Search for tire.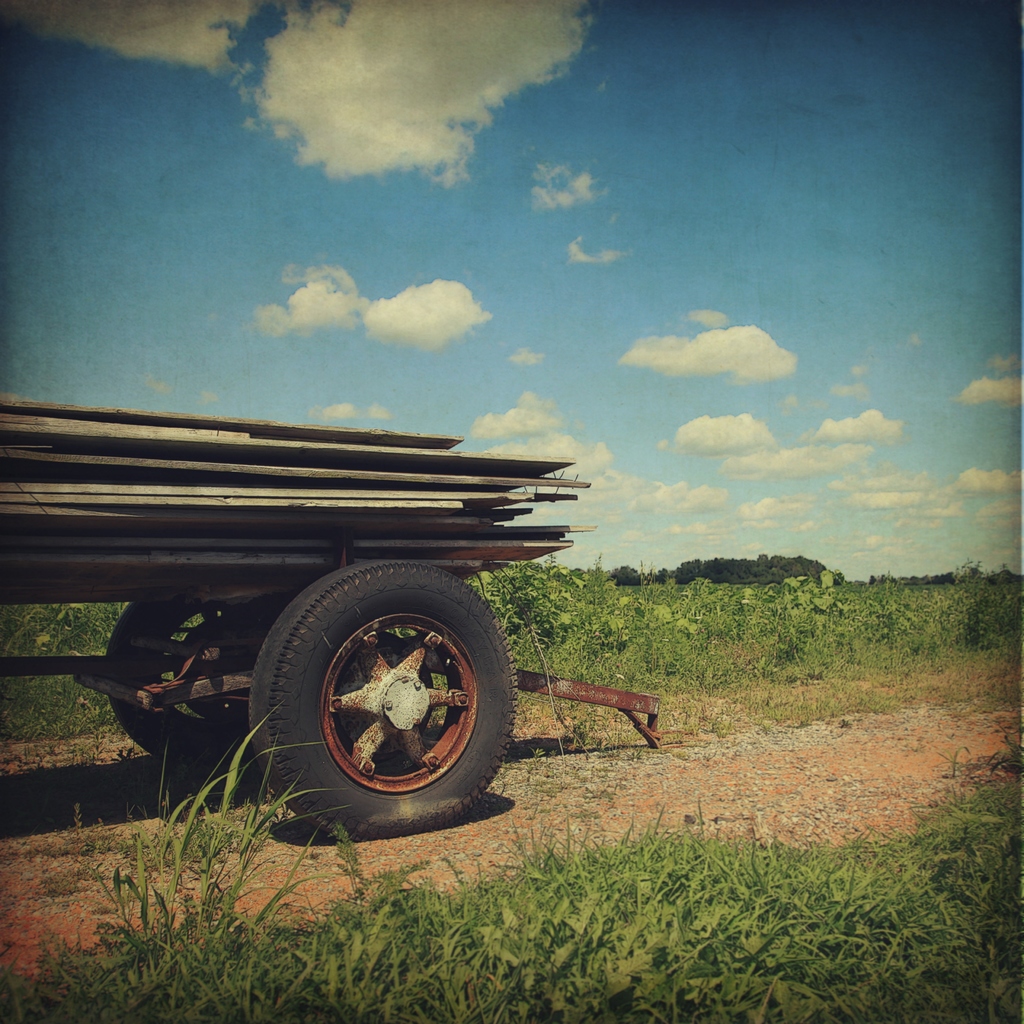
Found at region(249, 555, 513, 827).
